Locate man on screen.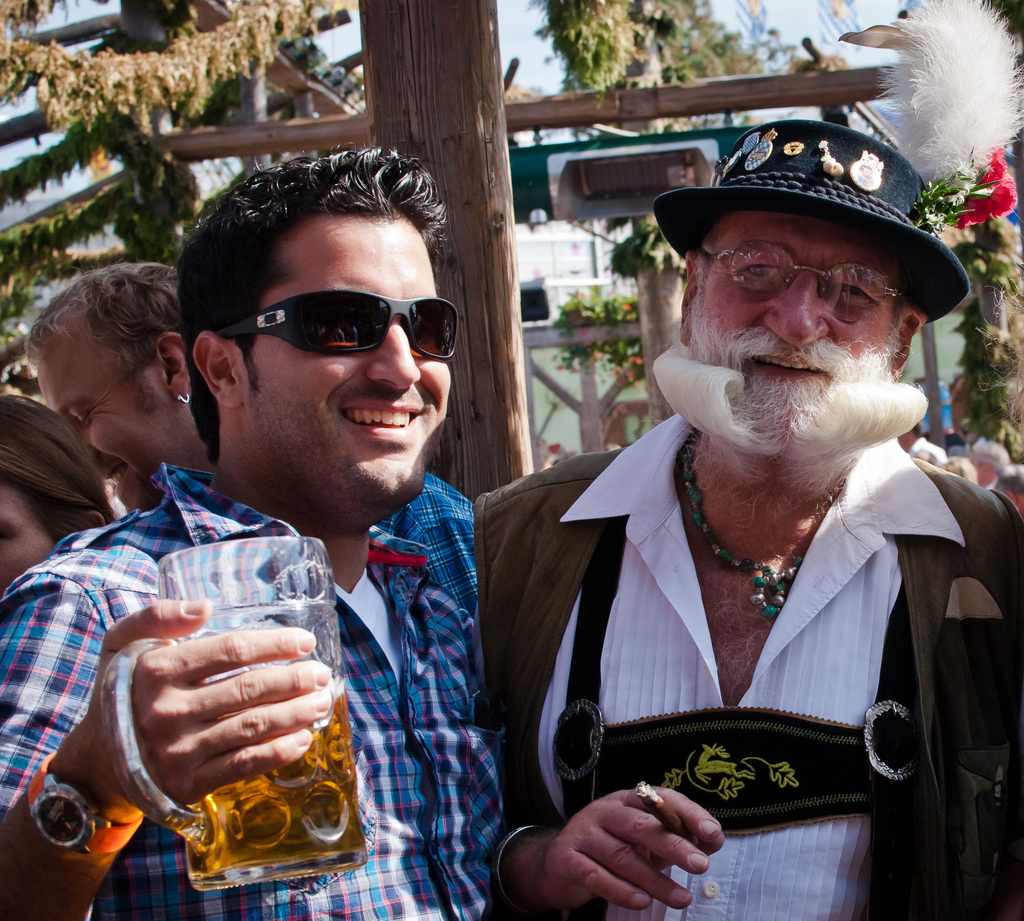
On screen at (left=0, top=142, right=518, bottom=920).
